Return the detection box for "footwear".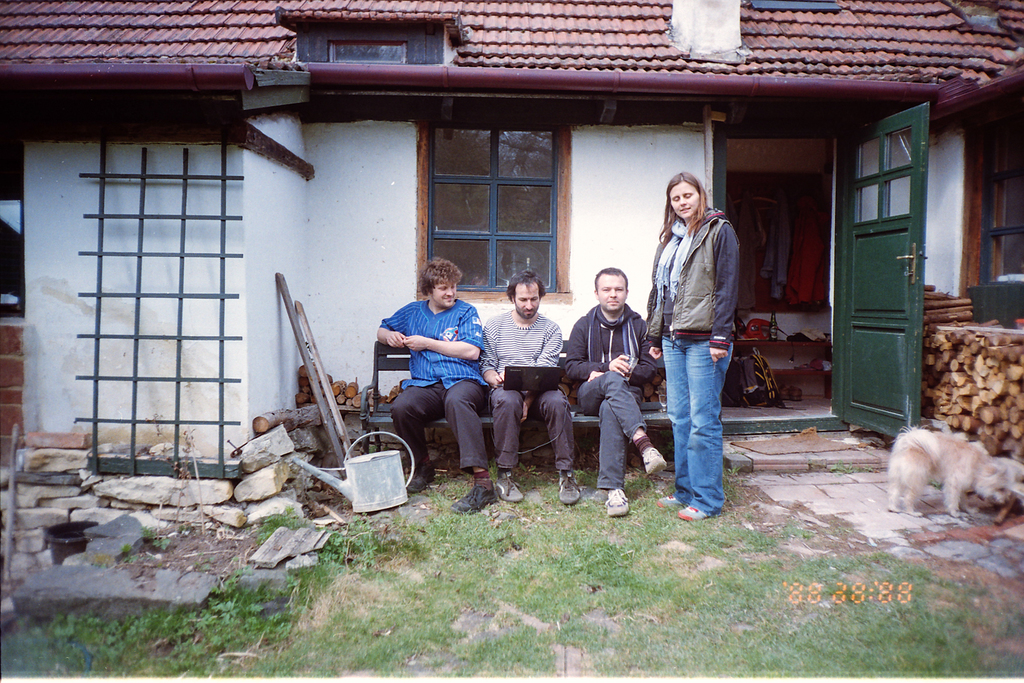
box(555, 470, 582, 504).
